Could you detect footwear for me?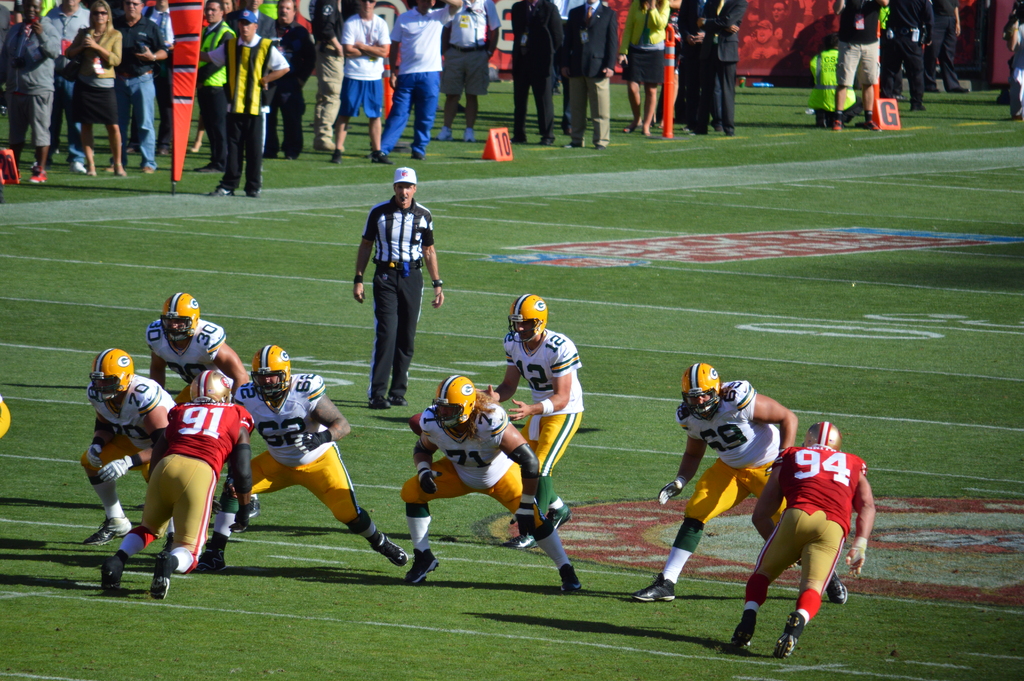
Detection result: 401/536/436/589.
